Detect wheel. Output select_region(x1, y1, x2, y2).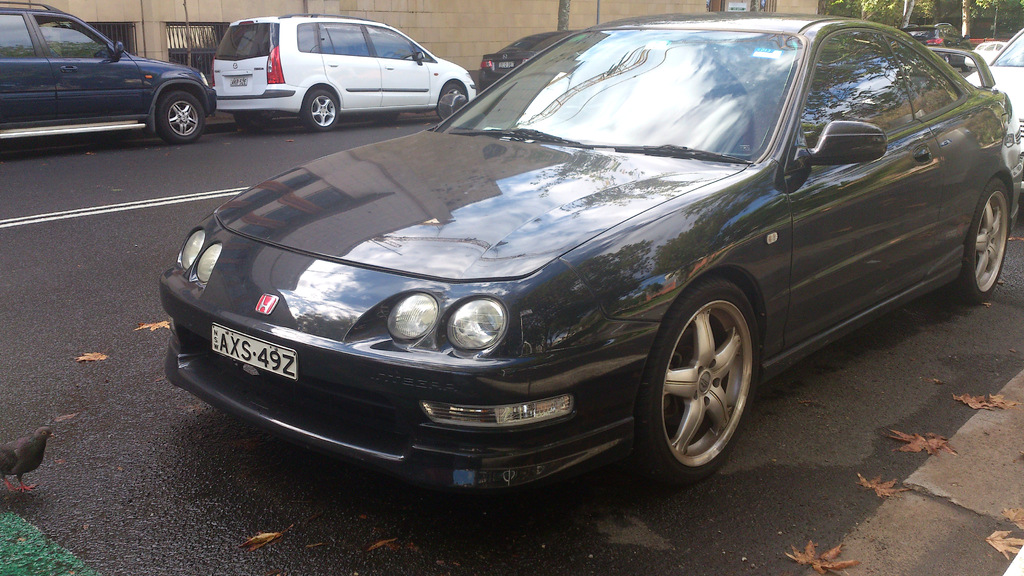
select_region(438, 87, 465, 116).
